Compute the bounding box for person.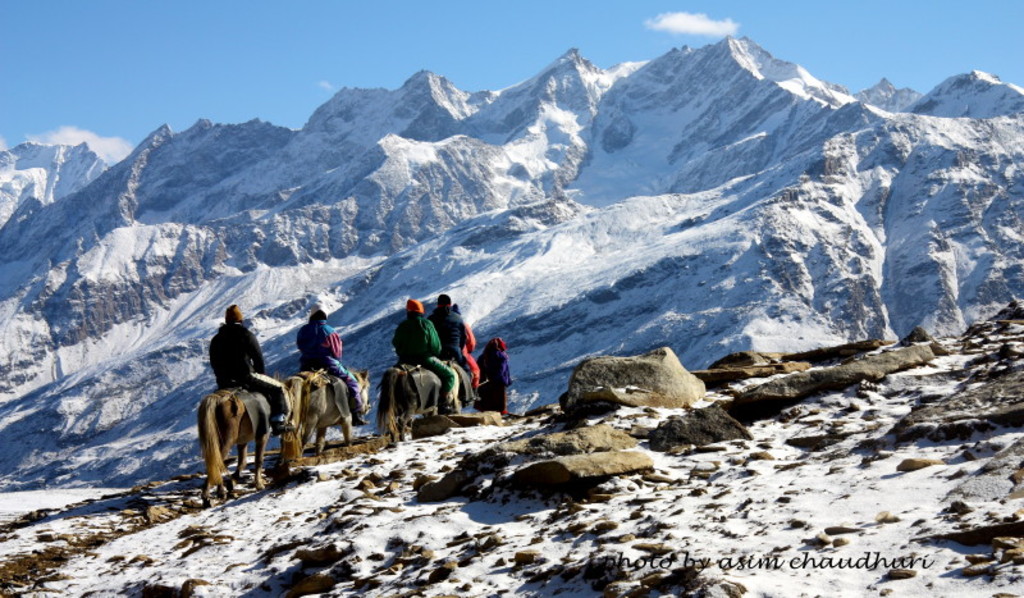
bbox(472, 338, 515, 420).
